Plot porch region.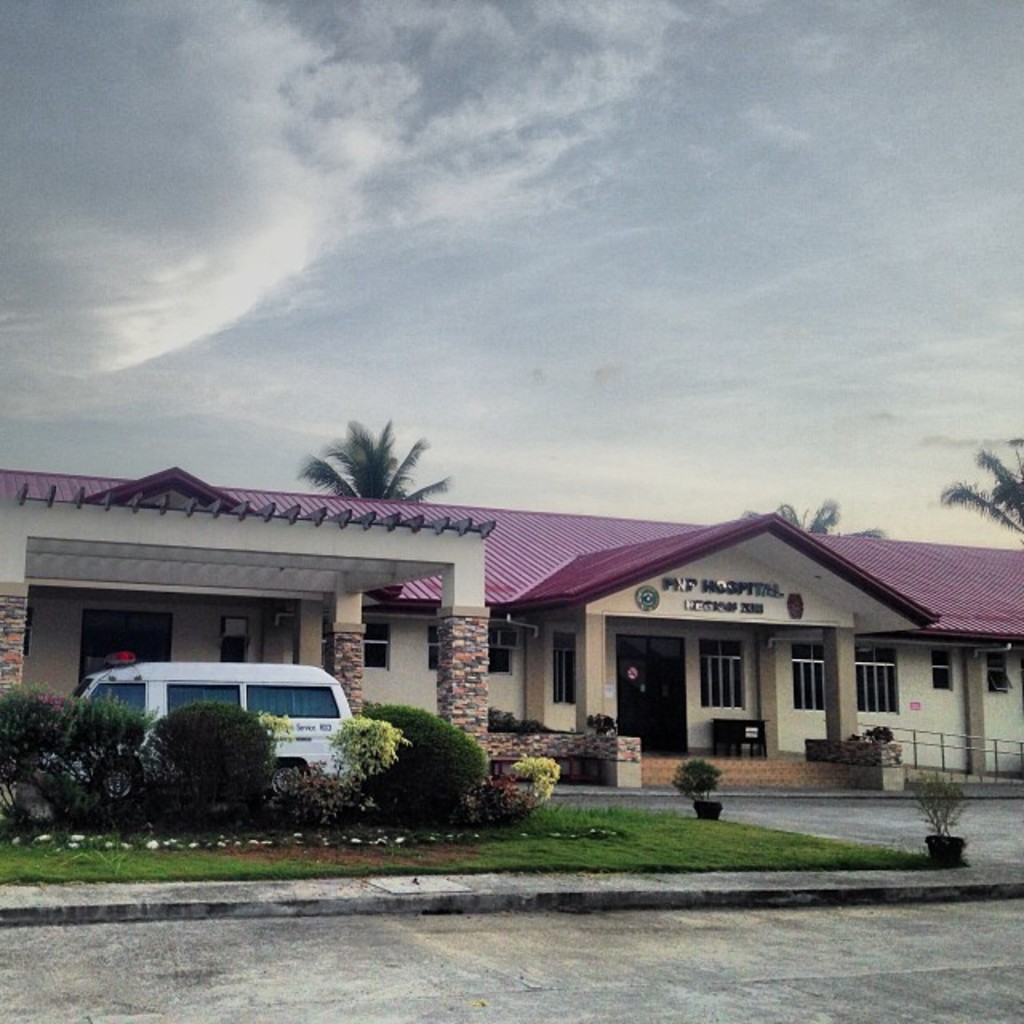
Plotted at 642,747,1022,786.
